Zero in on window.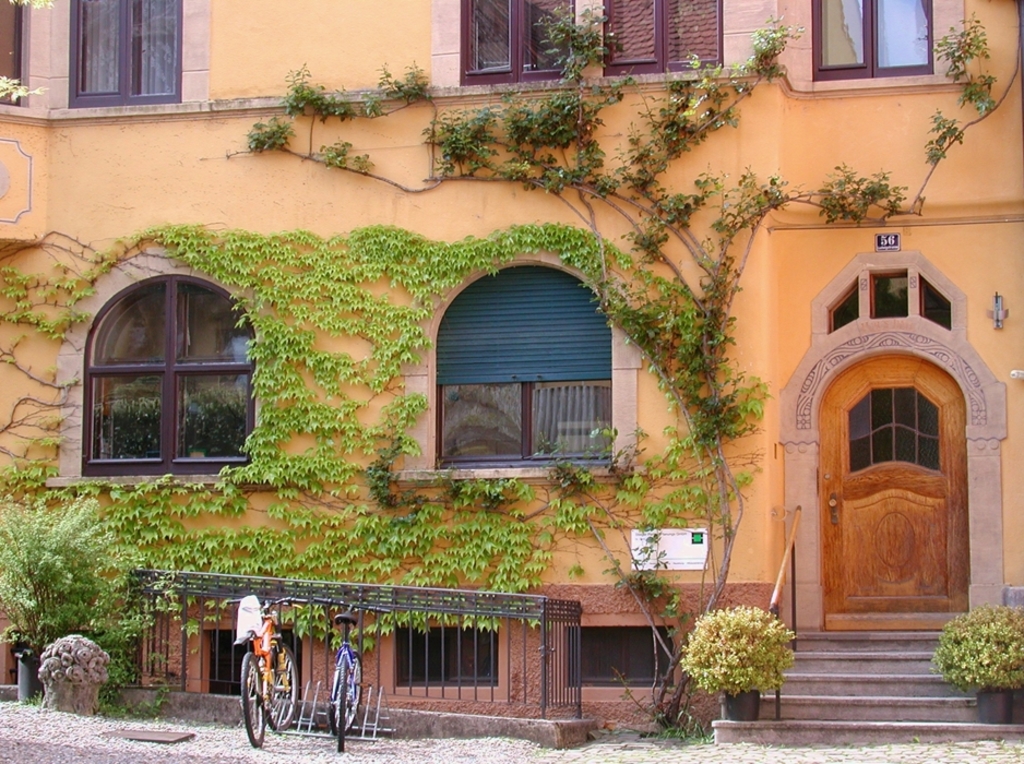
Zeroed in: 565,626,680,690.
